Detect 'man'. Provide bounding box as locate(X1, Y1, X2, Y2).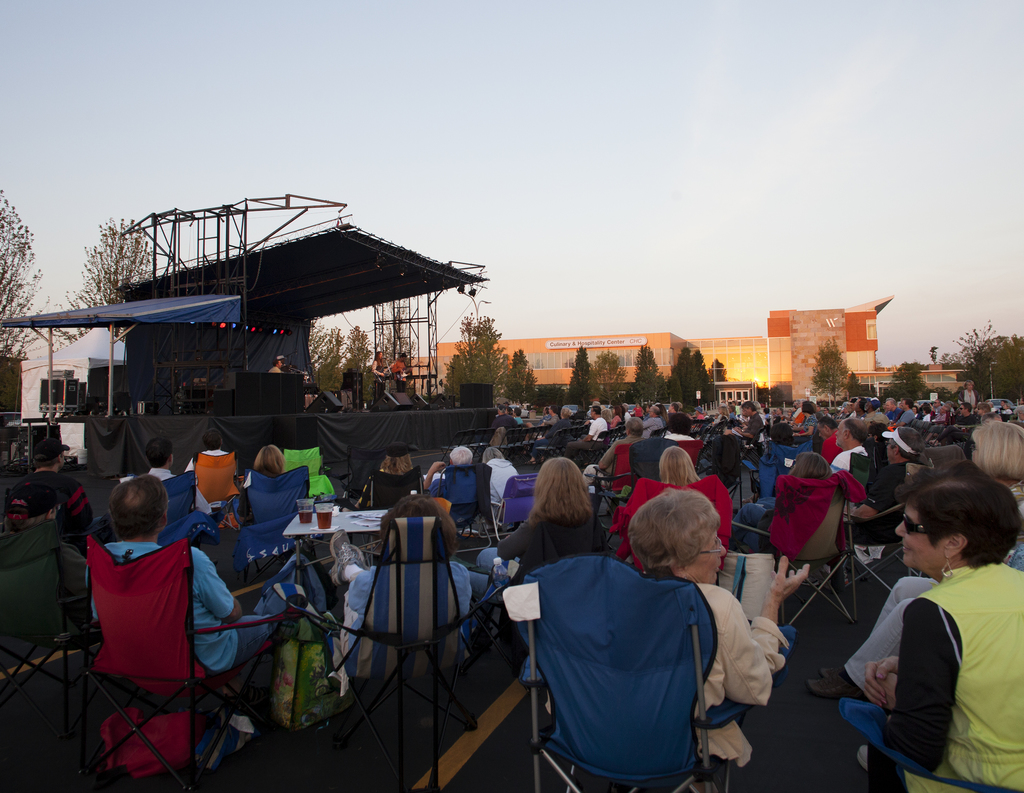
locate(641, 407, 665, 439).
